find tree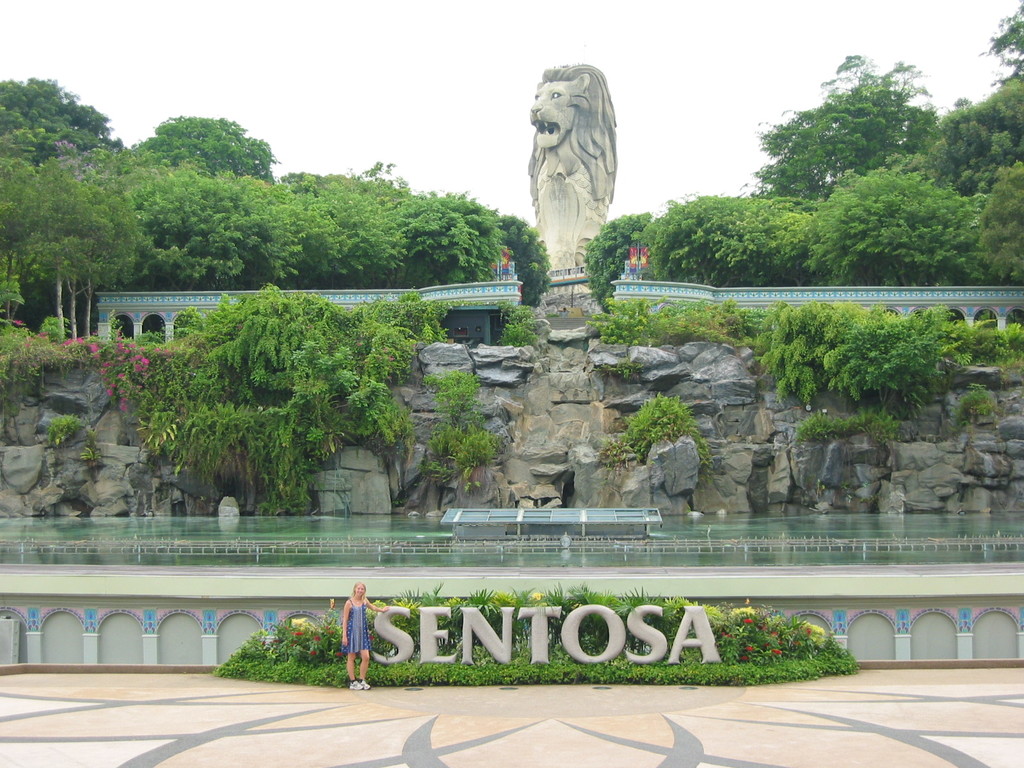
x1=583, y1=209, x2=652, y2=319
